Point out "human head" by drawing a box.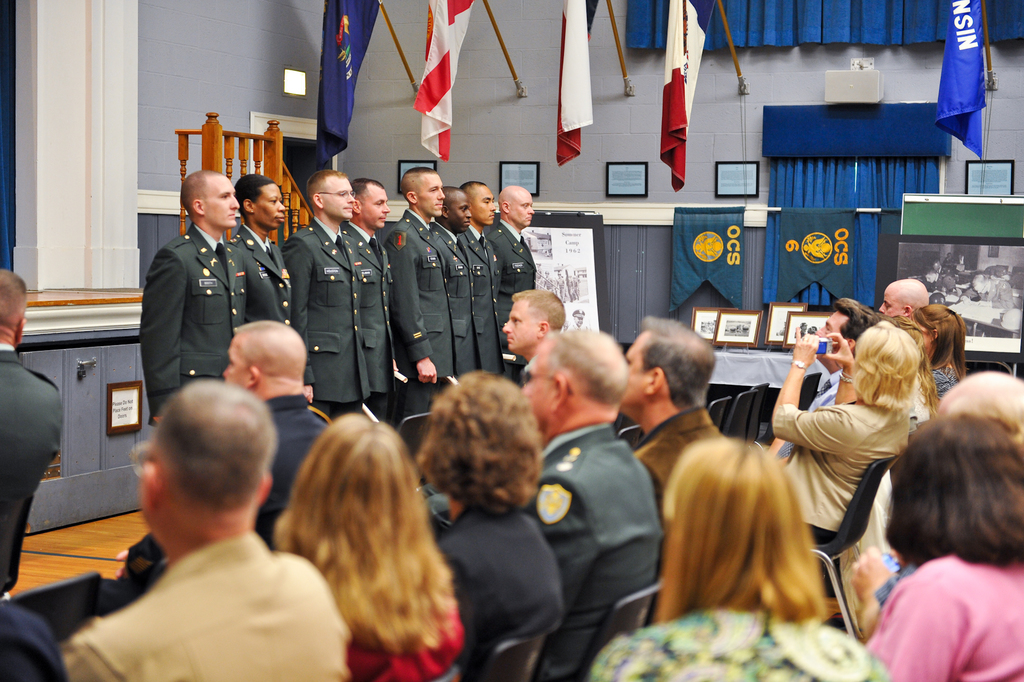
locate(897, 415, 1023, 547).
